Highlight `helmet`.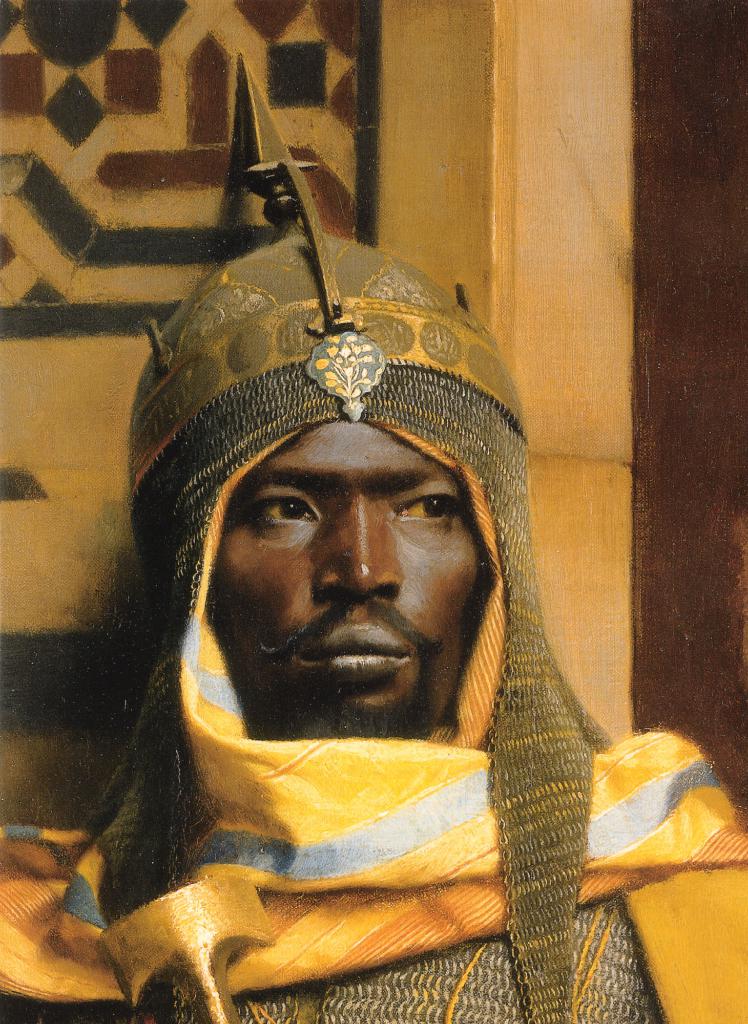
Highlighted region: BBox(83, 53, 601, 1023).
